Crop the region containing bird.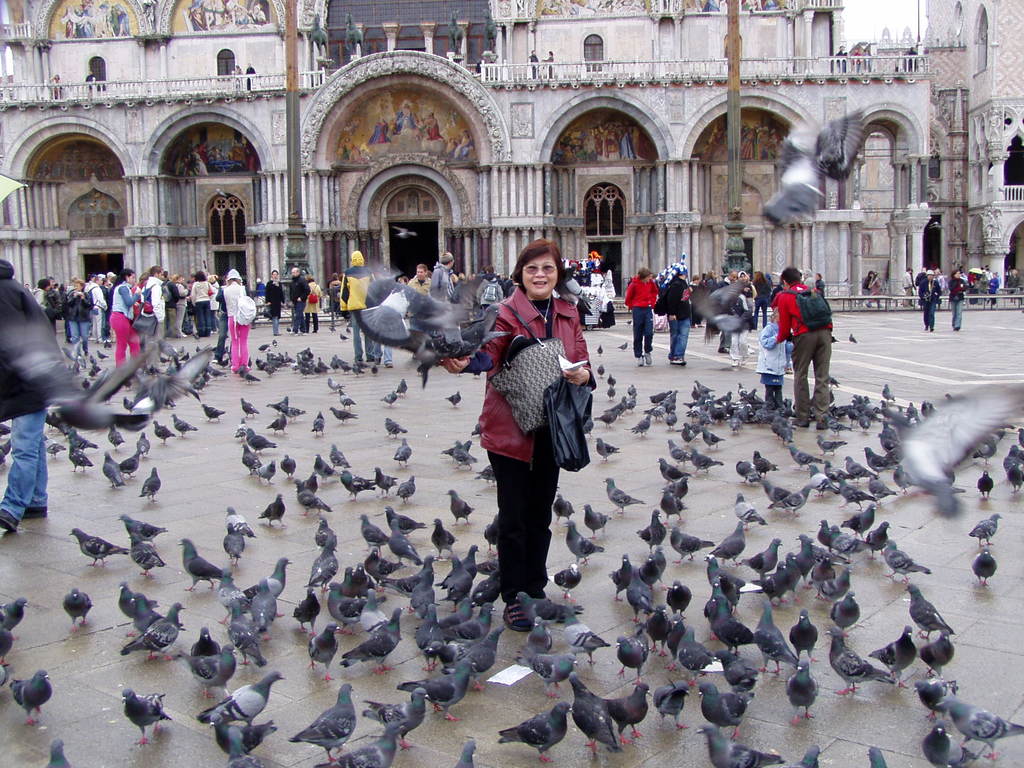
Crop region: box(0, 626, 13, 657).
